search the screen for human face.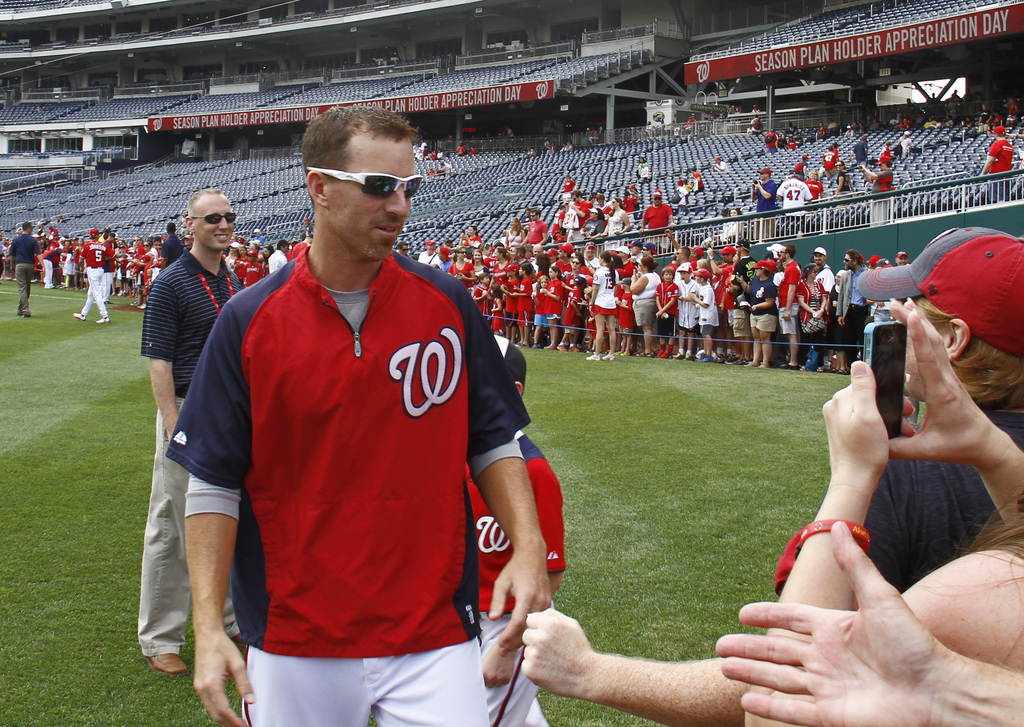
Found at 326/144/415/261.
